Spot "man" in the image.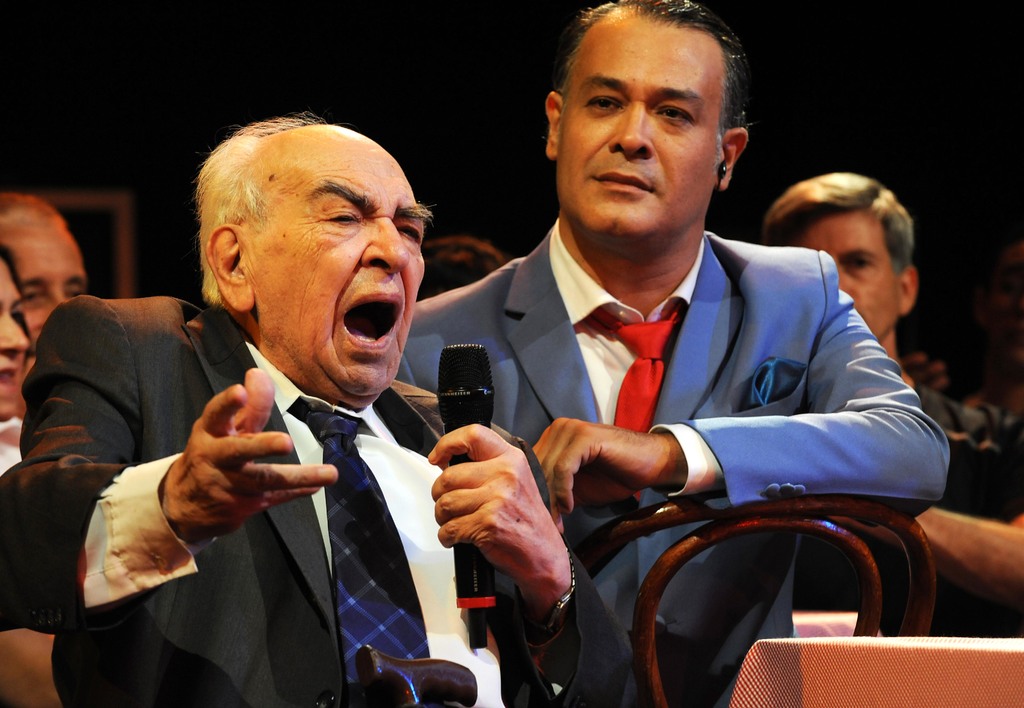
"man" found at [left=763, top=173, right=1023, bottom=639].
